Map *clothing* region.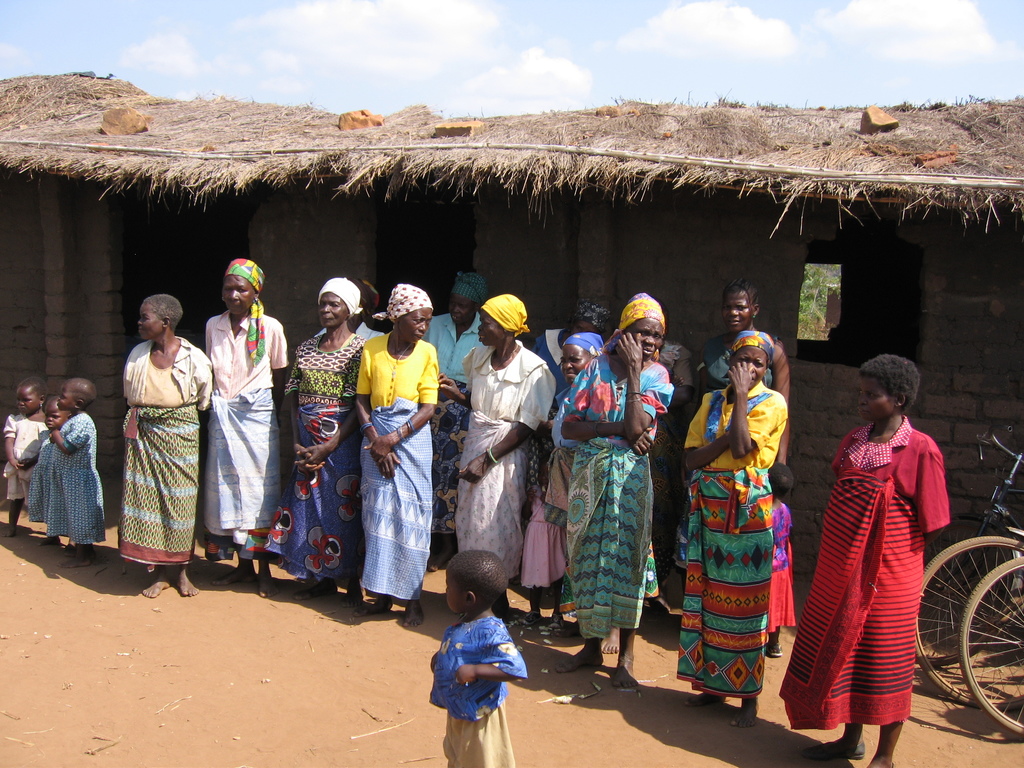
Mapped to (0,406,49,502).
